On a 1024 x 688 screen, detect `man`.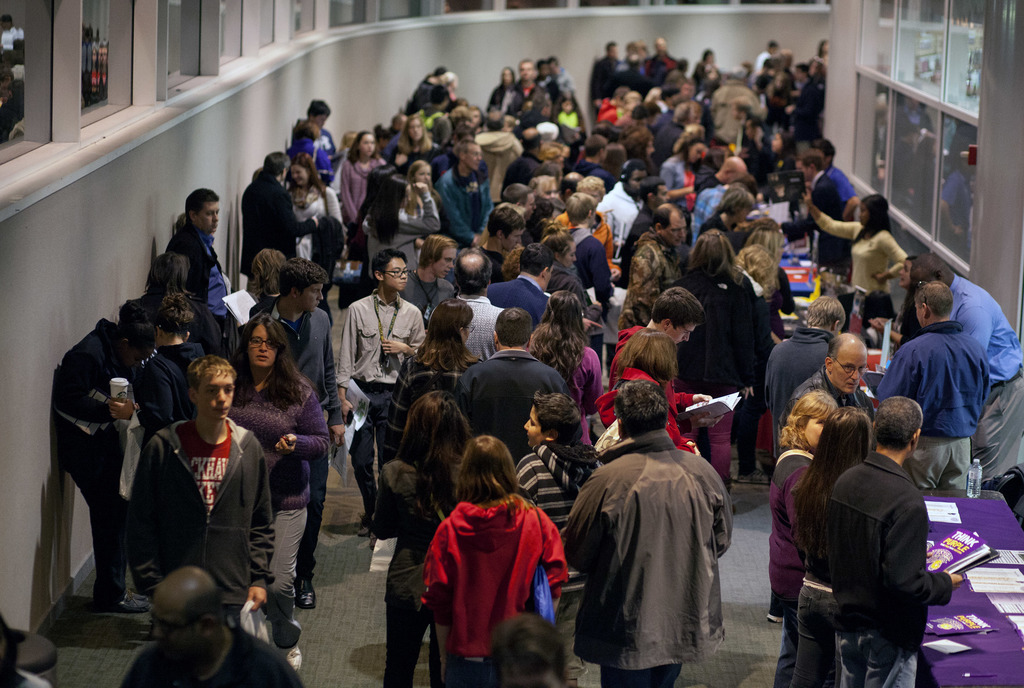
x1=397 y1=232 x2=458 y2=337.
